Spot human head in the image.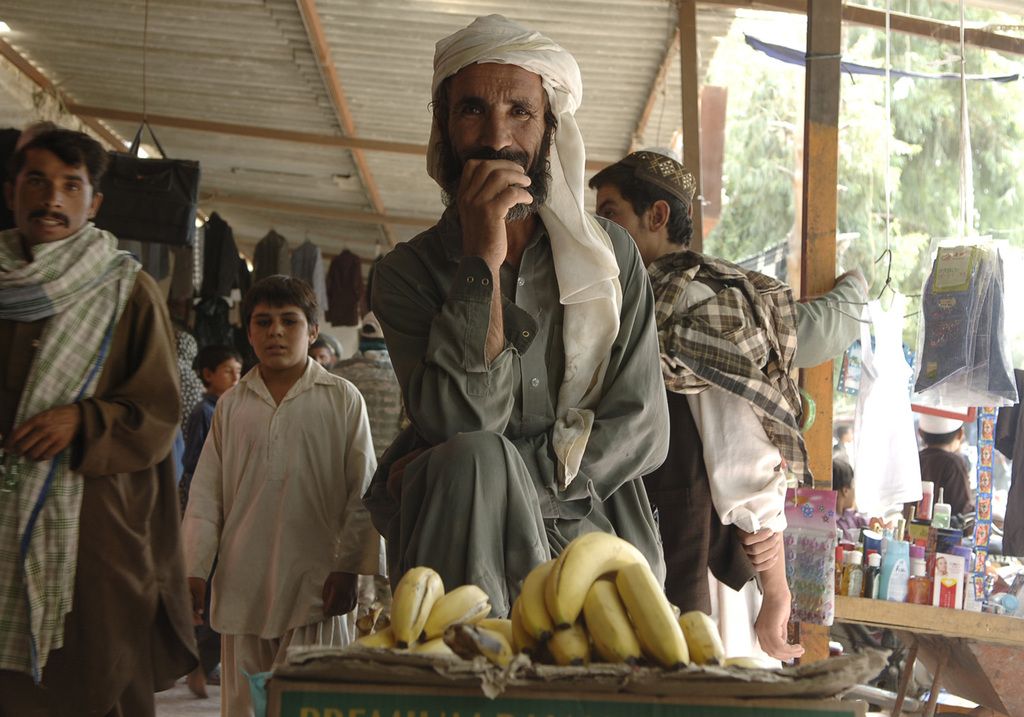
human head found at <box>834,458,859,508</box>.
